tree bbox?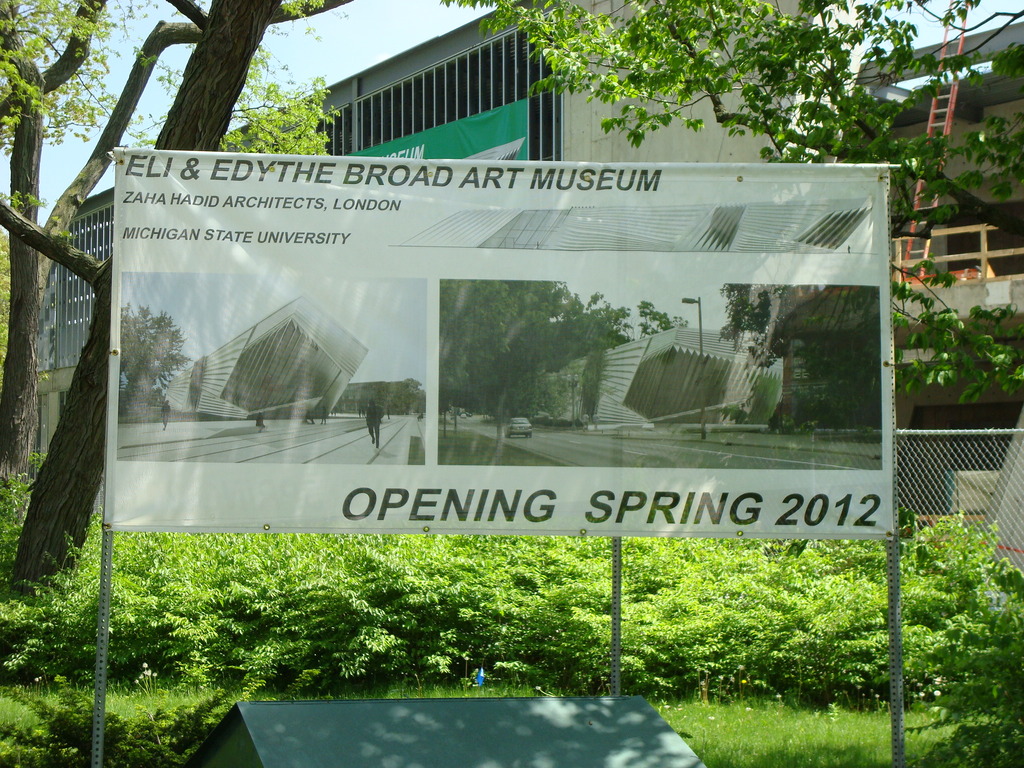
detection(1, 0, 154, 485)
